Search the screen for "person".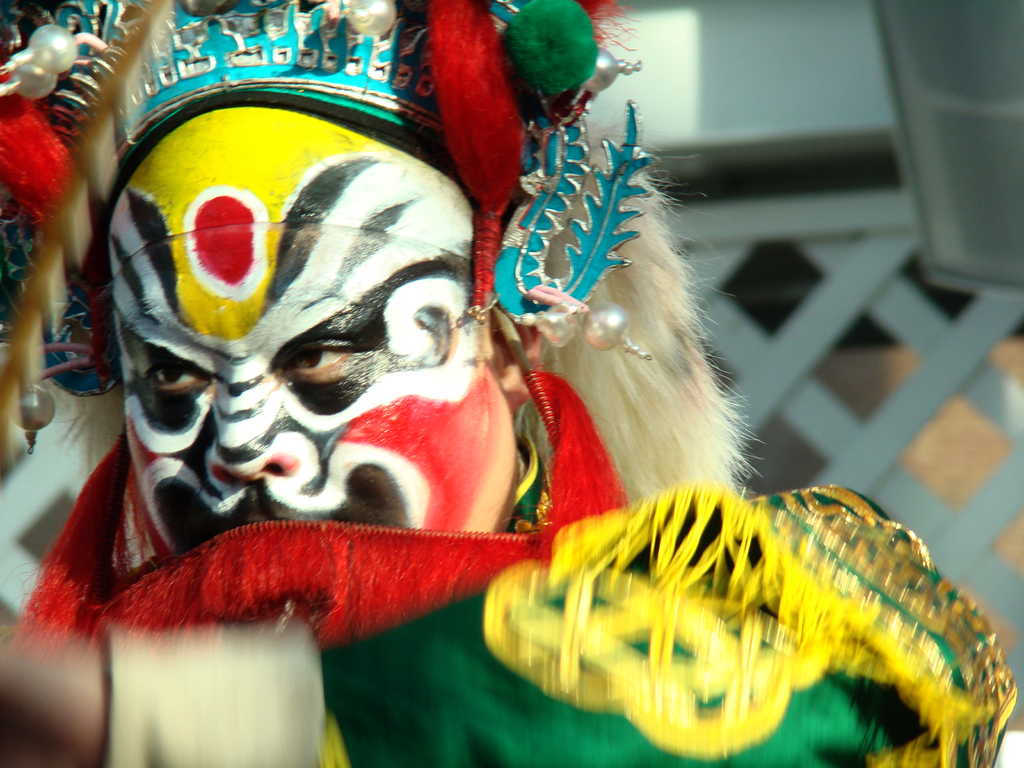
Found at <box>0,0,1015,767</box>.
